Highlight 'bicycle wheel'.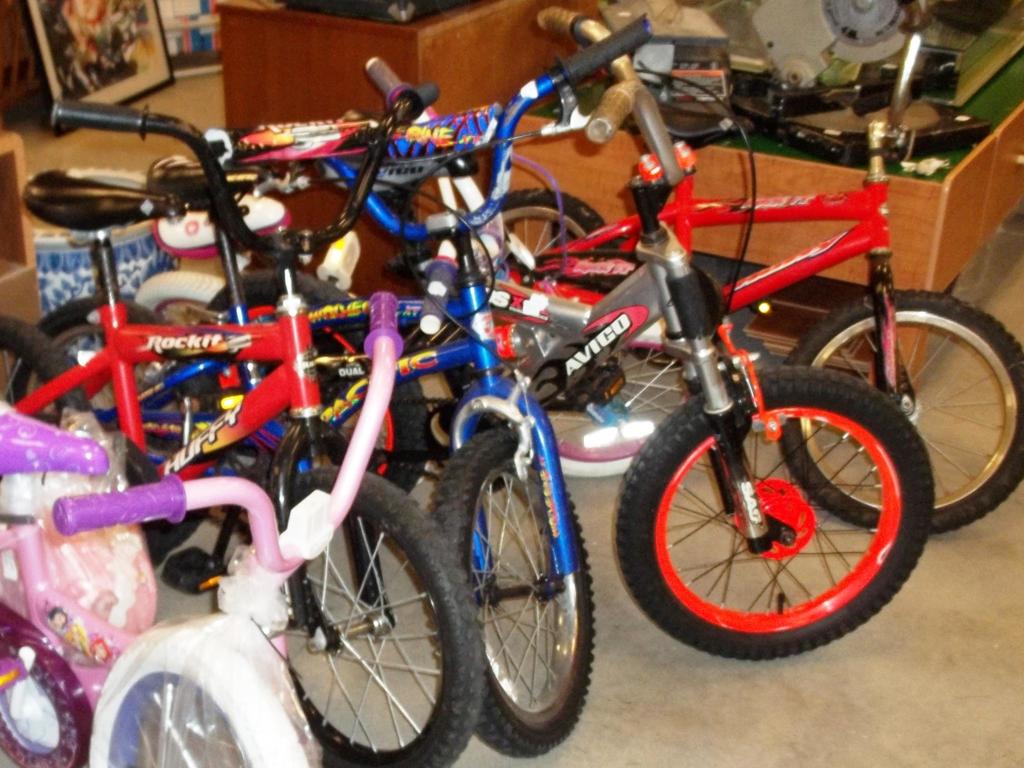
Highlighted region: bbox=[4, 296, 213, 559].
